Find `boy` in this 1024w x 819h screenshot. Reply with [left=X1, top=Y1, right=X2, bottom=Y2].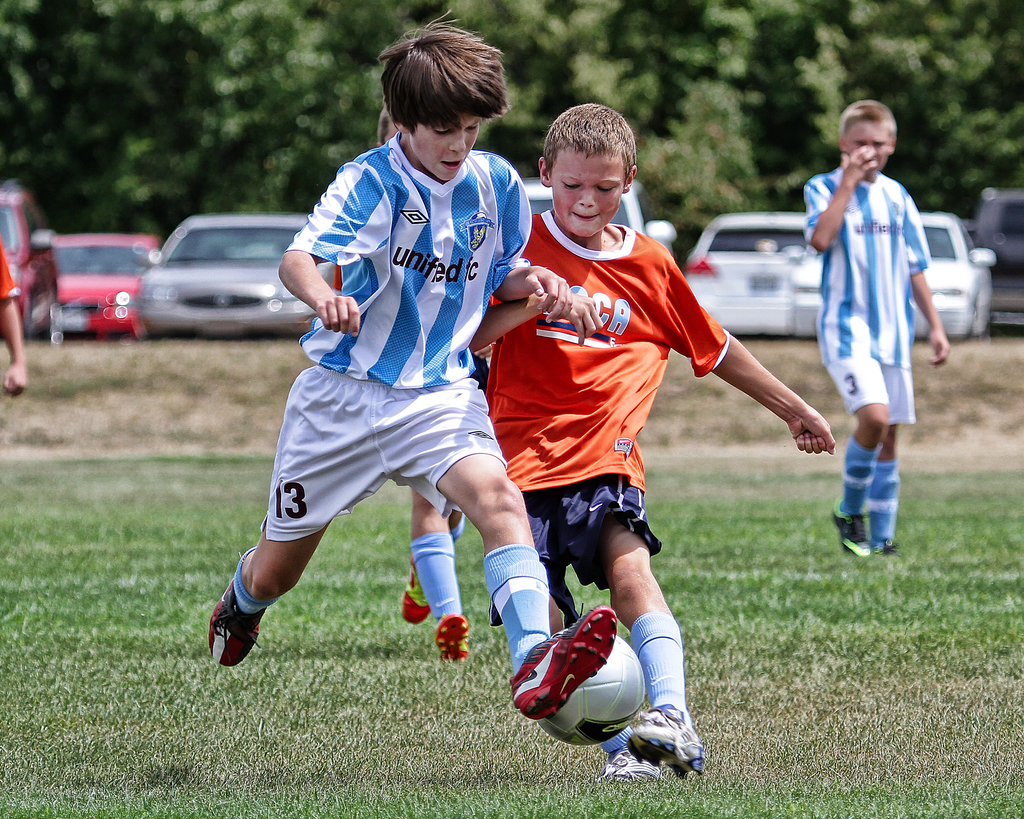
[left=0, top=236, right=26, bottom=398].
